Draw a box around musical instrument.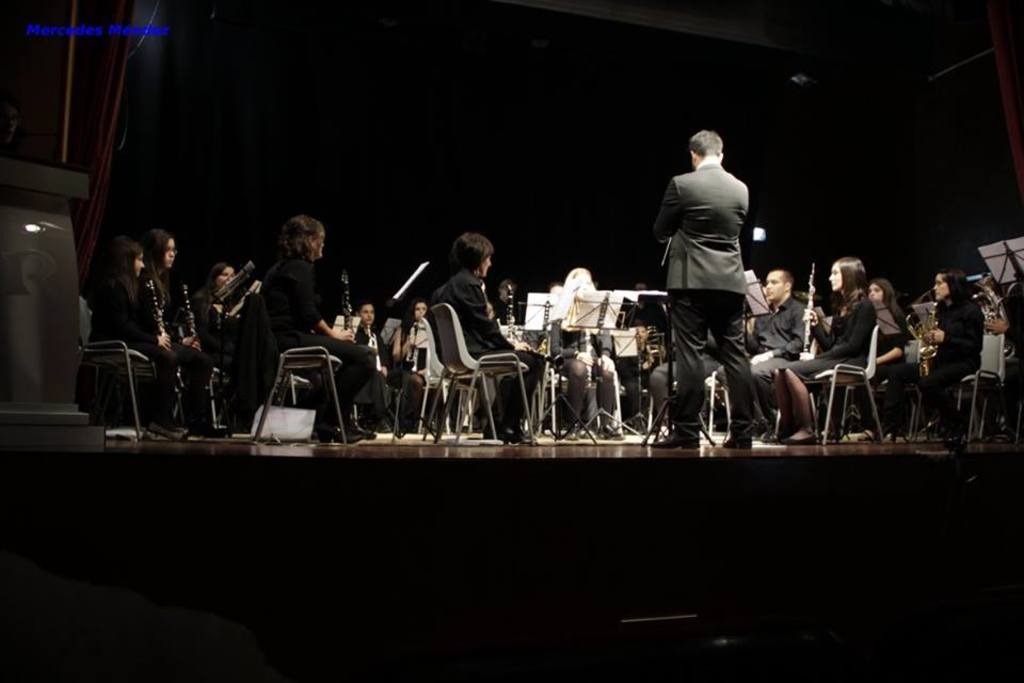
l=339, t=263, r=353, b=331.
